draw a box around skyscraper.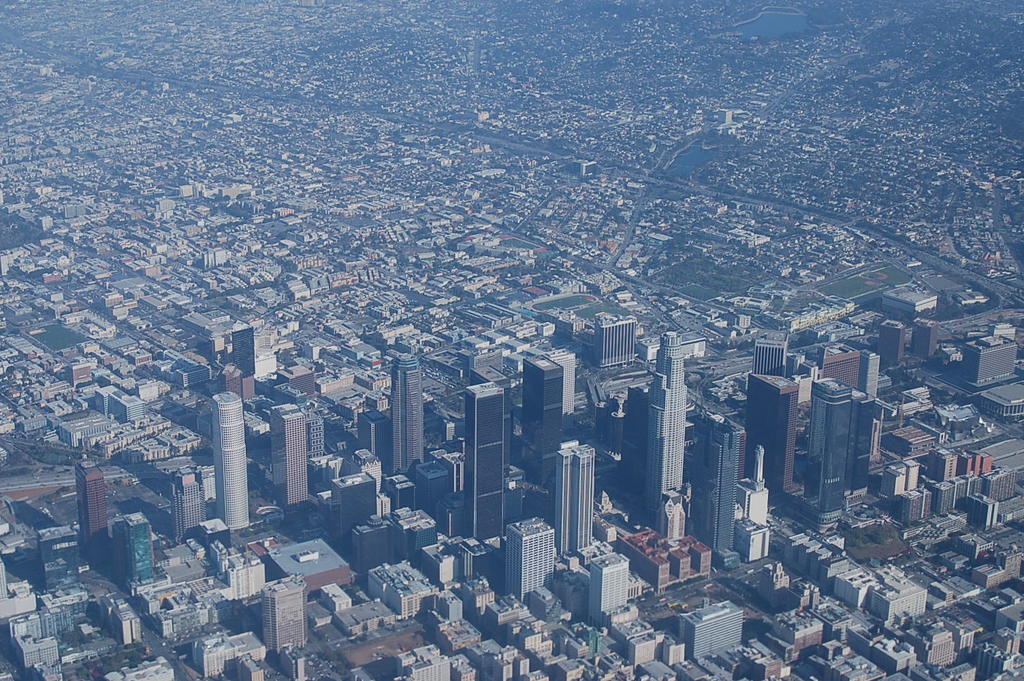
box=[879, 318, 904, 364].
